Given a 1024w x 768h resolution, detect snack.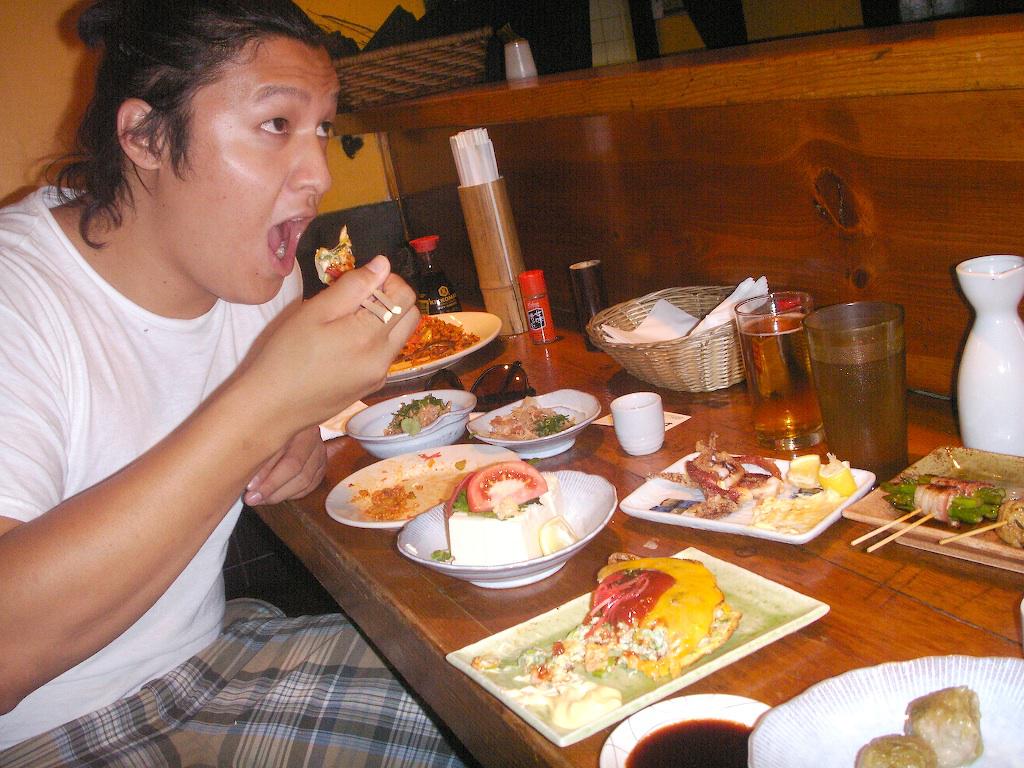
BBox(750, 441, 857, 543).
